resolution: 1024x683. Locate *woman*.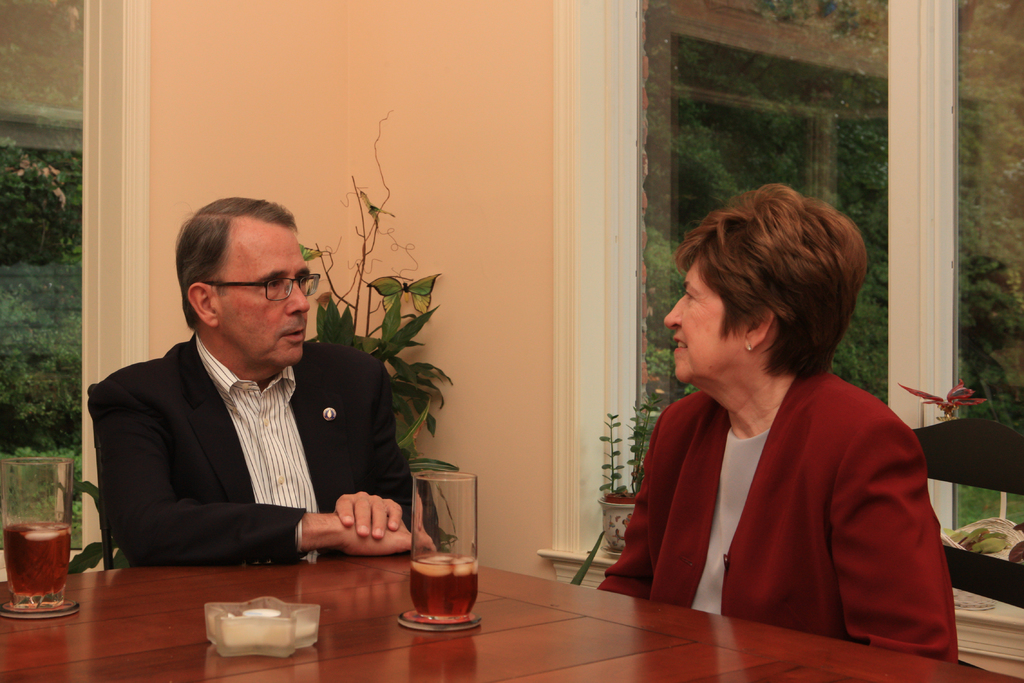
[600,185,941,650].
